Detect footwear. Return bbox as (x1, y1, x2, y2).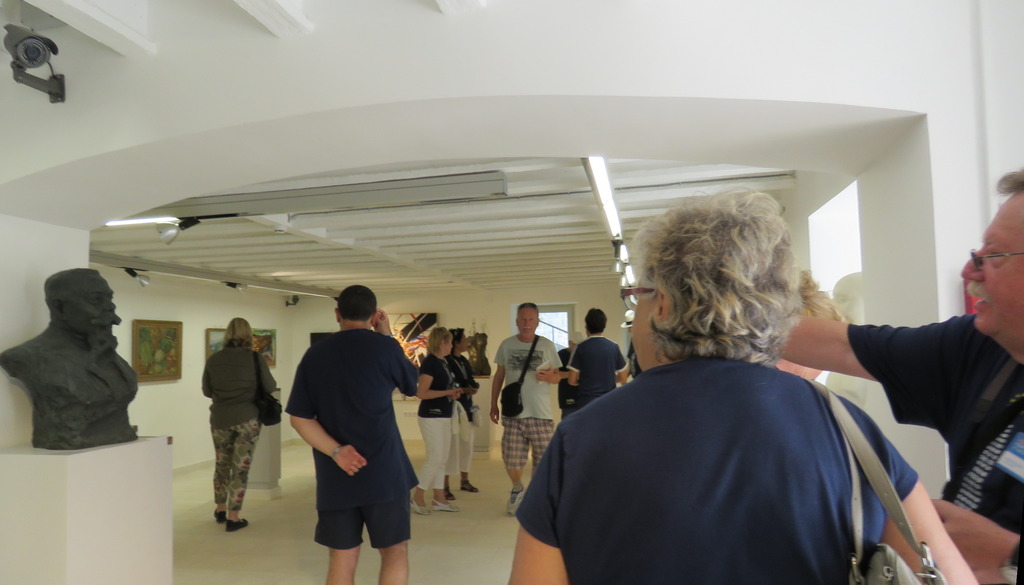
(428, 500, 456, 514).
